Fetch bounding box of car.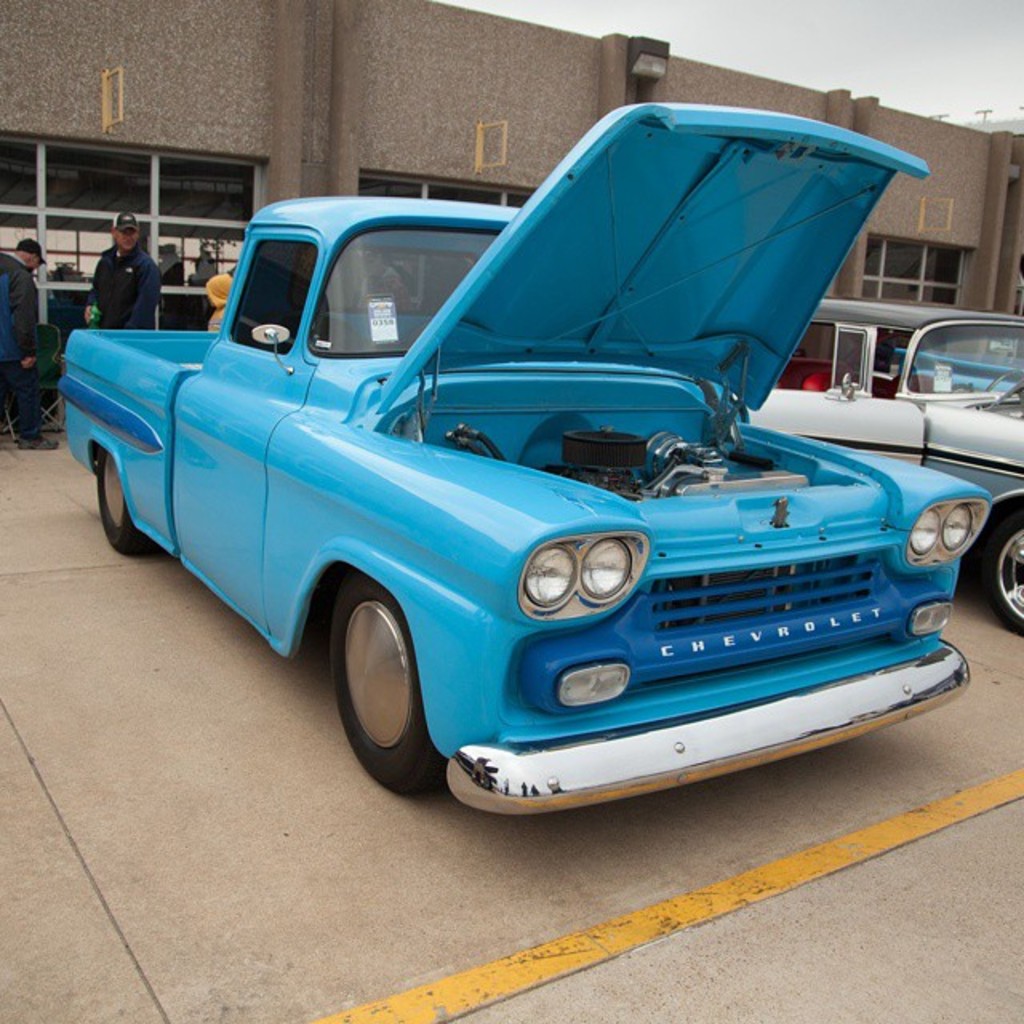
Bbox: (left=747, top=301, right=1022, bottom=627).
